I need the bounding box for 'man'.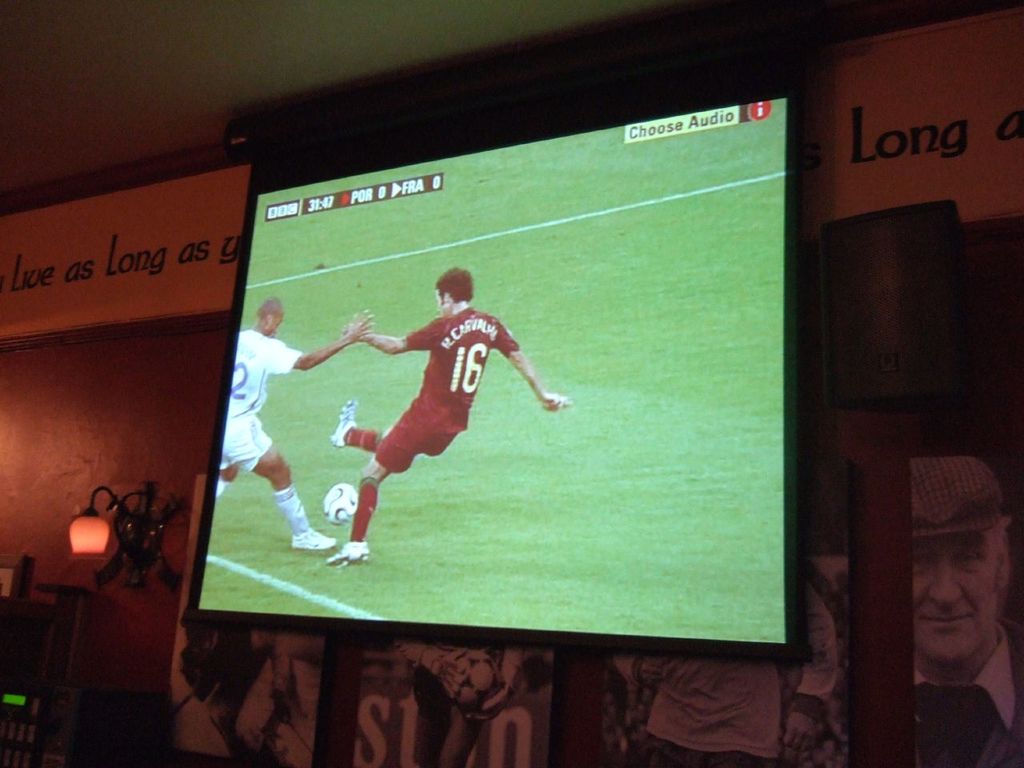
Here it is: select_region(221, 293, 378, 554).
